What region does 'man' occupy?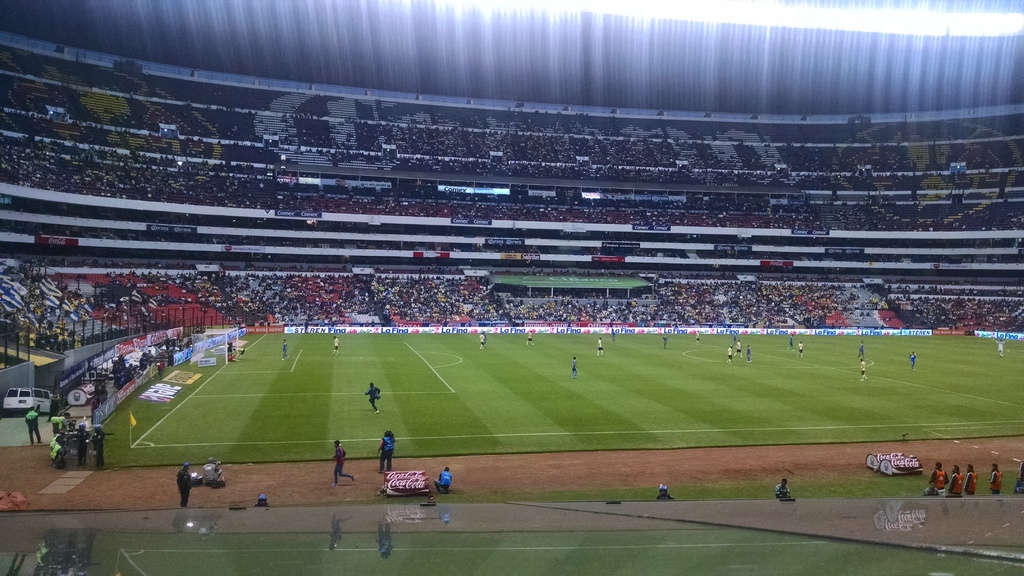
(227,352,235,360).
